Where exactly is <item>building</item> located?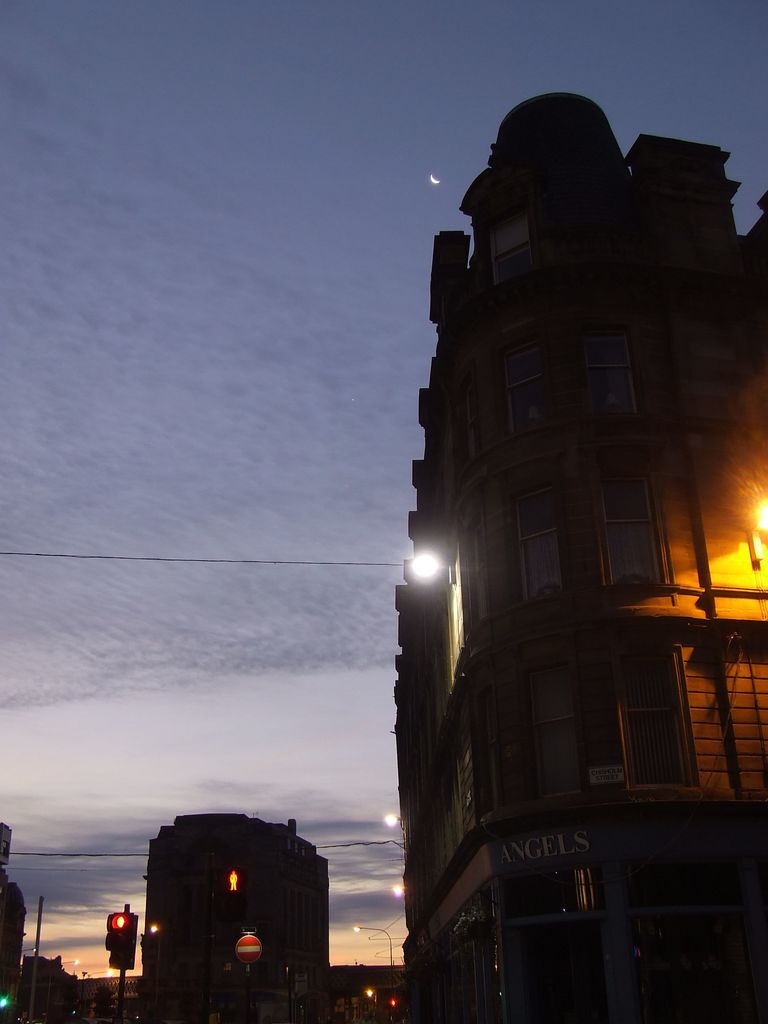
Its bounding box is locate(138, 813, 332, 1023).
